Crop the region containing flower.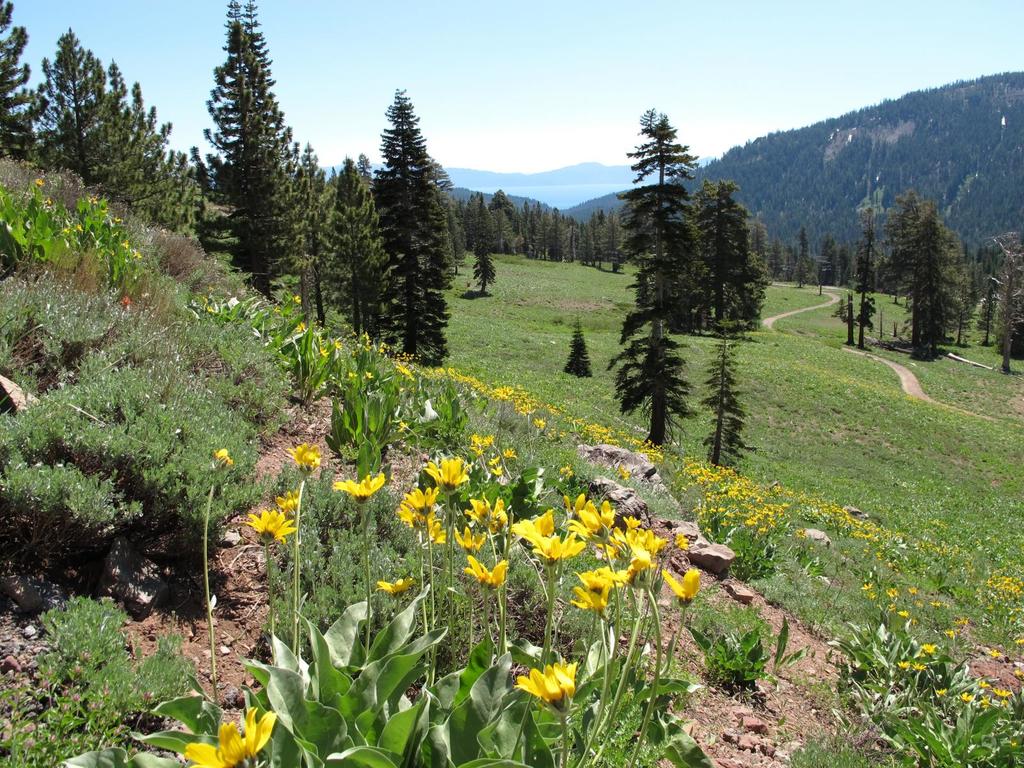
Crop region: Rect(284, 441, 323, 474).
